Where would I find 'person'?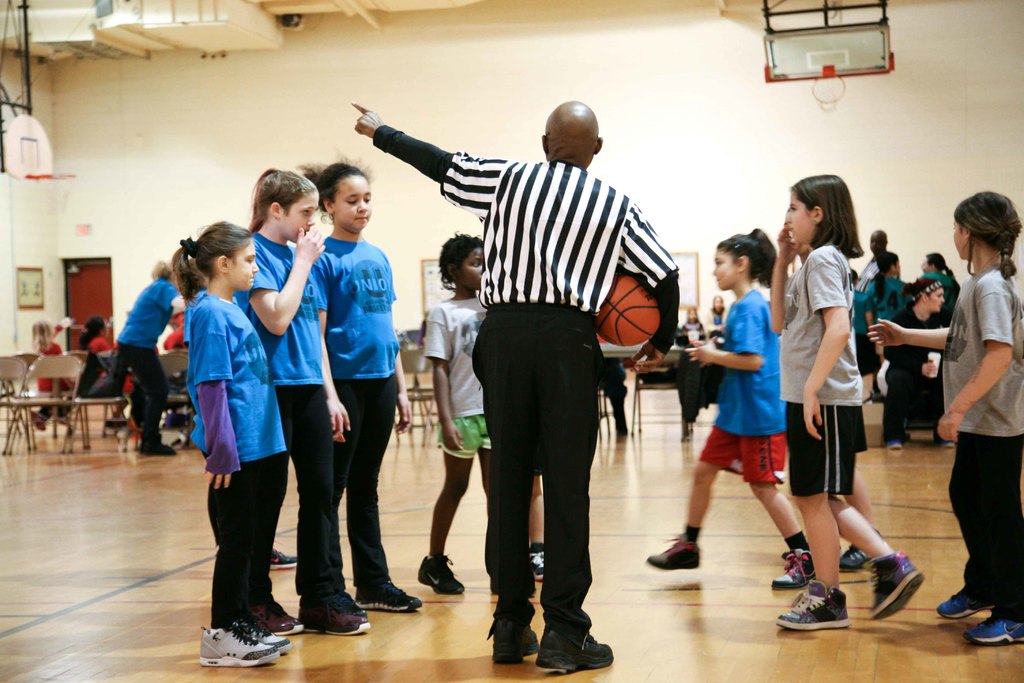
At <box>707,290,723,335</box>.
